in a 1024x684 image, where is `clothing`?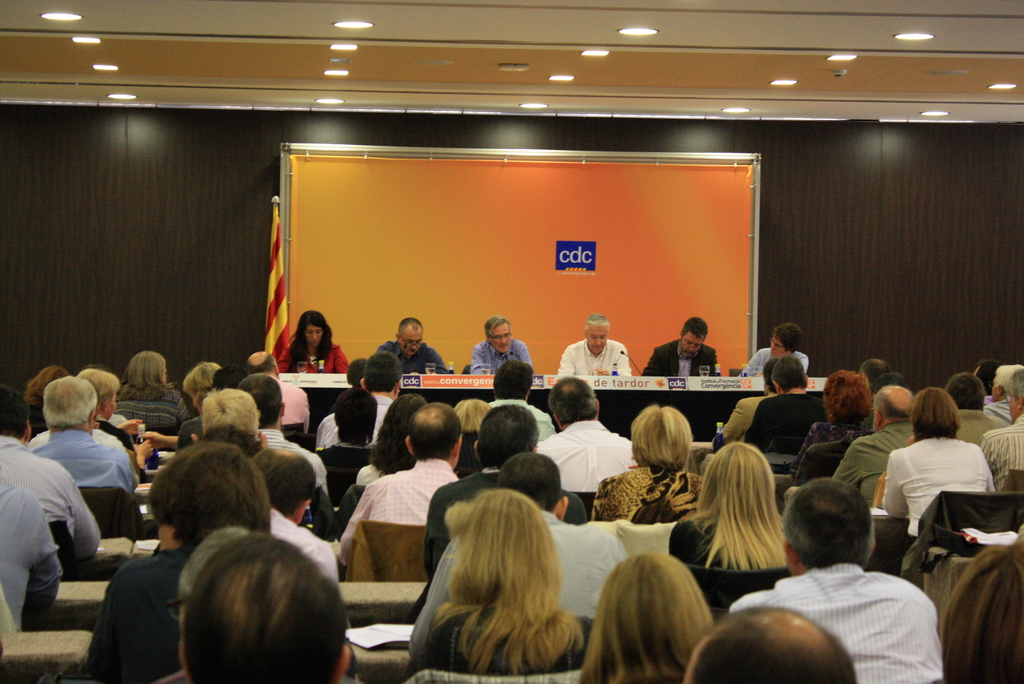
Rect(70, 539, 199, 683).
